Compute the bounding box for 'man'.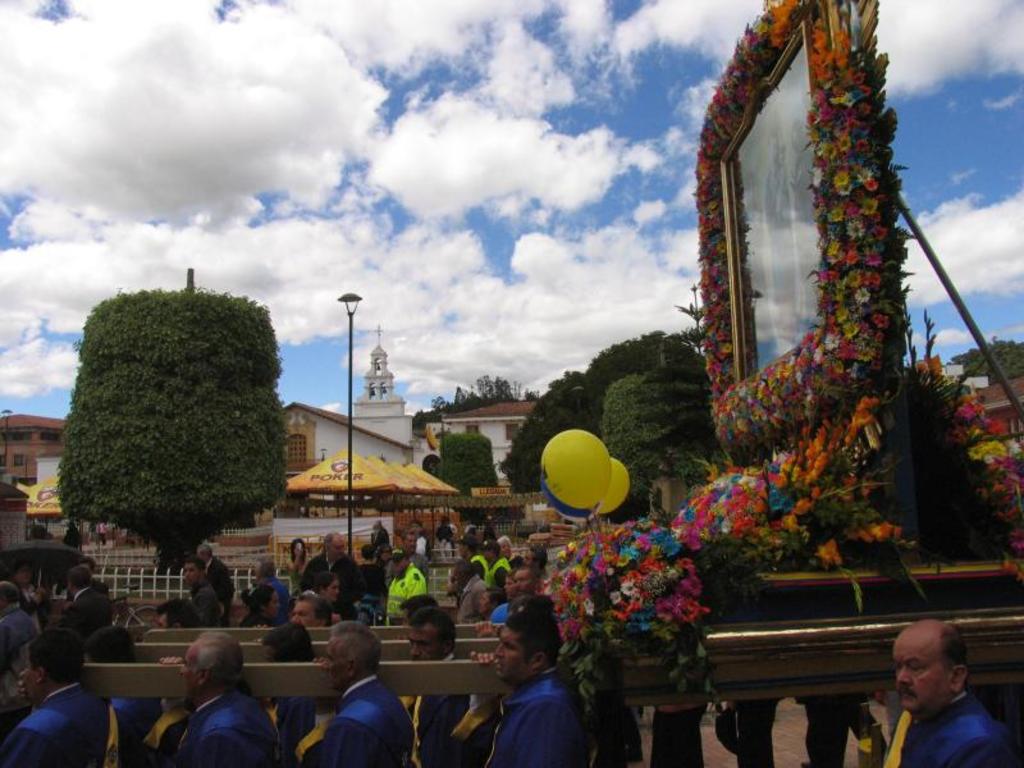
{"left": 68, "top": 561, "right": 109, "bottom": 666}.
